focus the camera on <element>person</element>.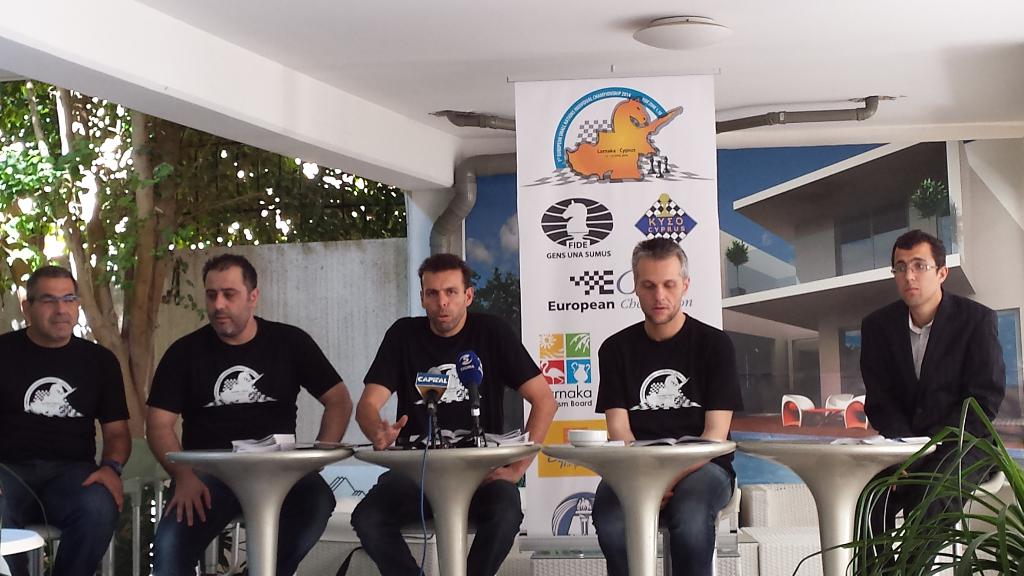
Focus region: <box>593,237,747,575</box>.
